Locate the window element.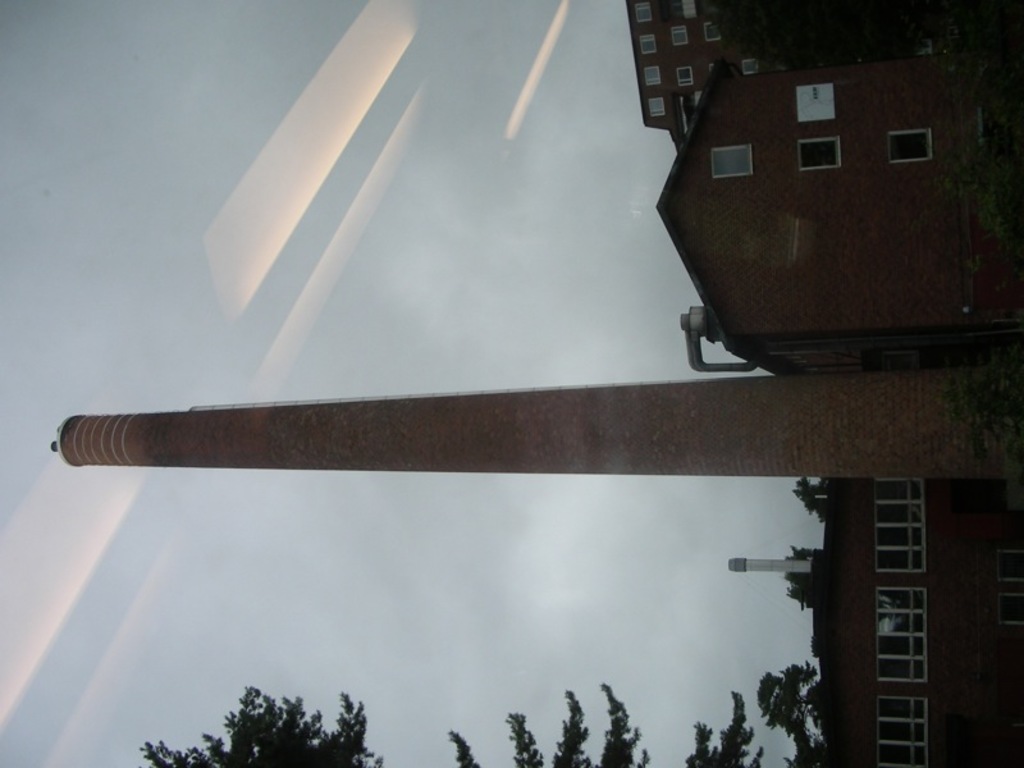
Element bbox: BBox(799, 136, 838, 170).
